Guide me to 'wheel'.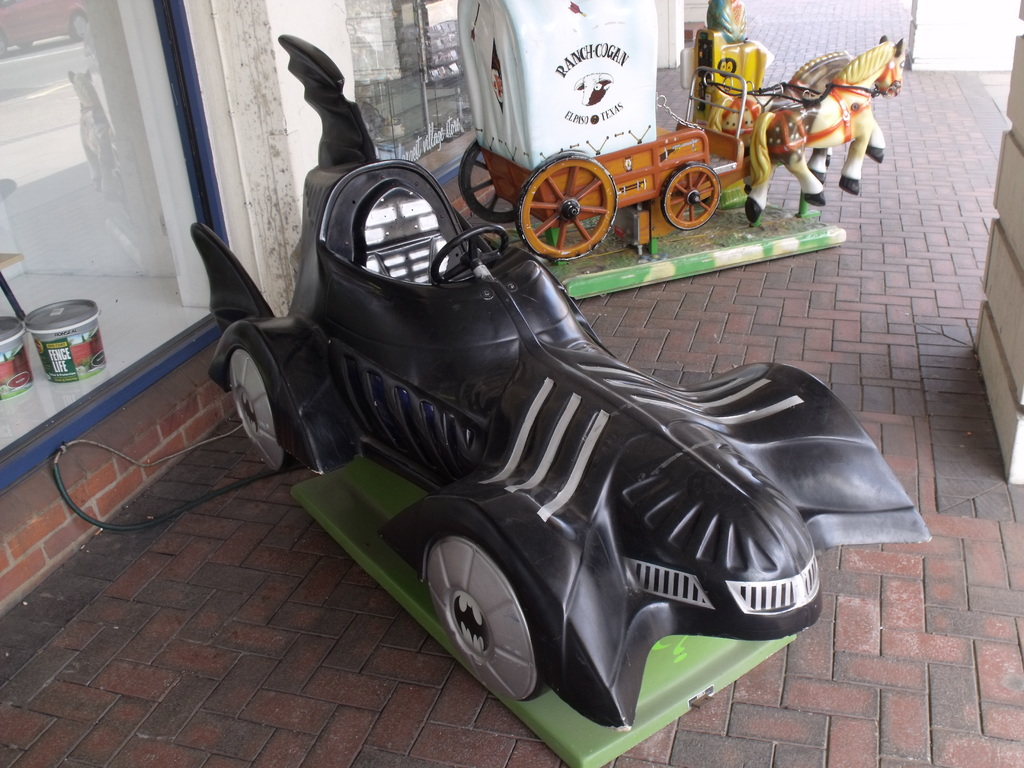
Guidance: 436, 224, 511, 281.
